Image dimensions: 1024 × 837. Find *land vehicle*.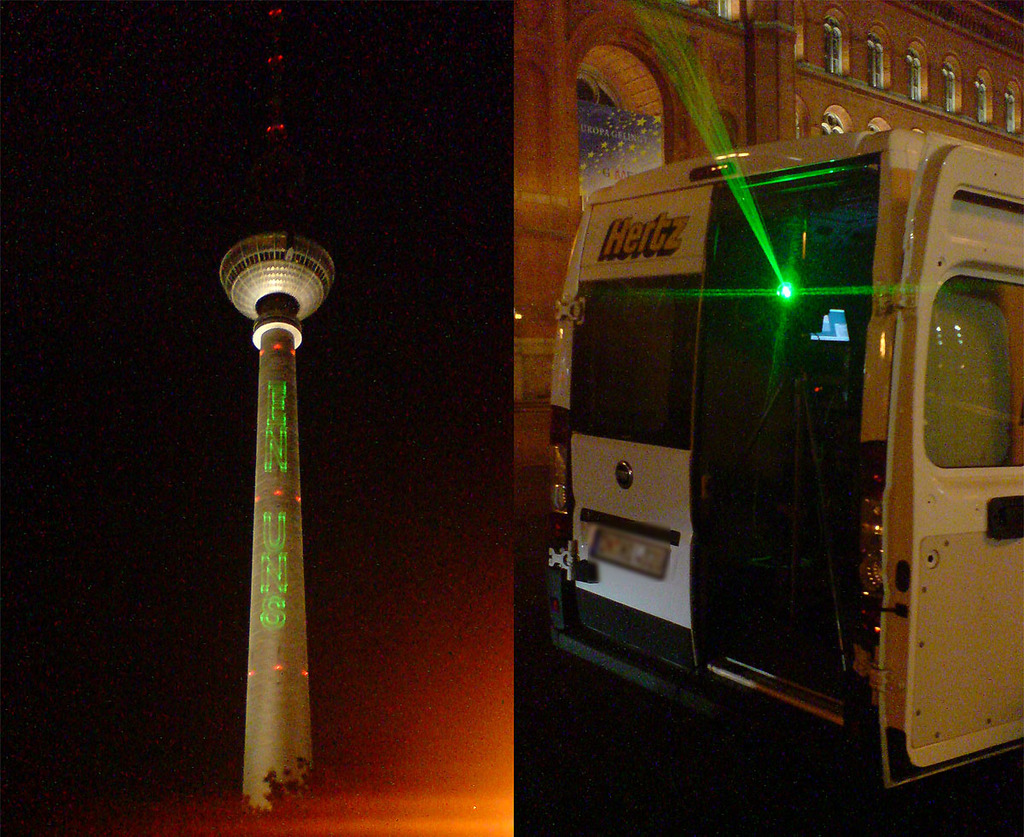
(x1=503, y1=109, x2=1023, y2=822).
